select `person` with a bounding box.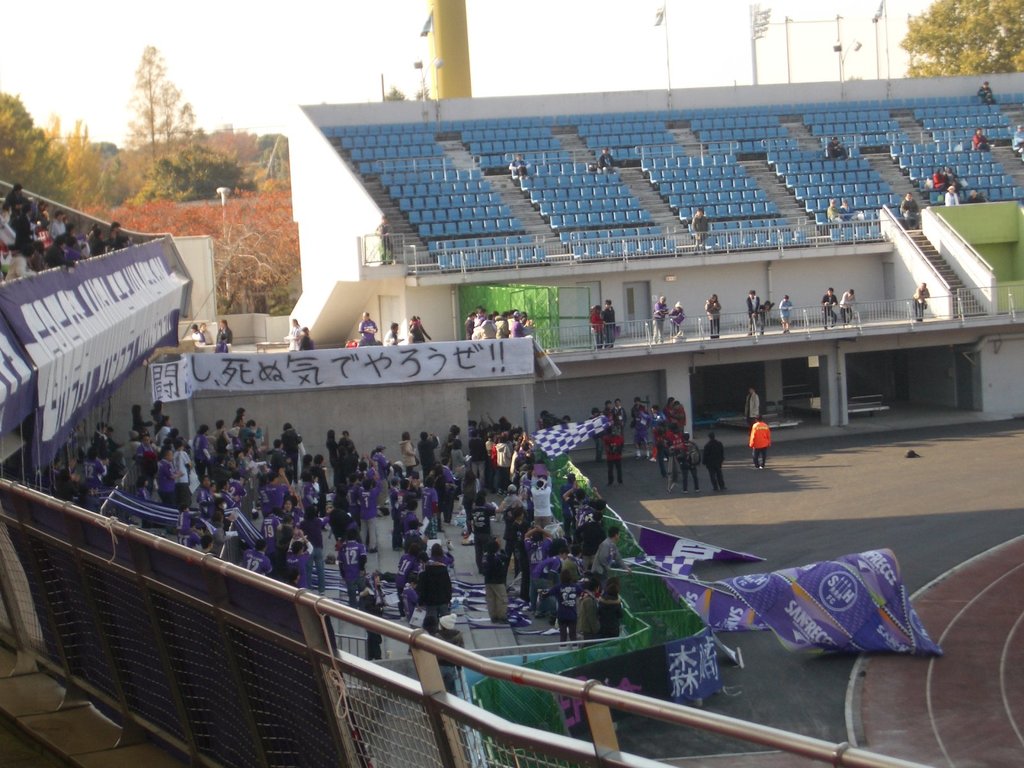
detection(195, 323, 212, 349).
